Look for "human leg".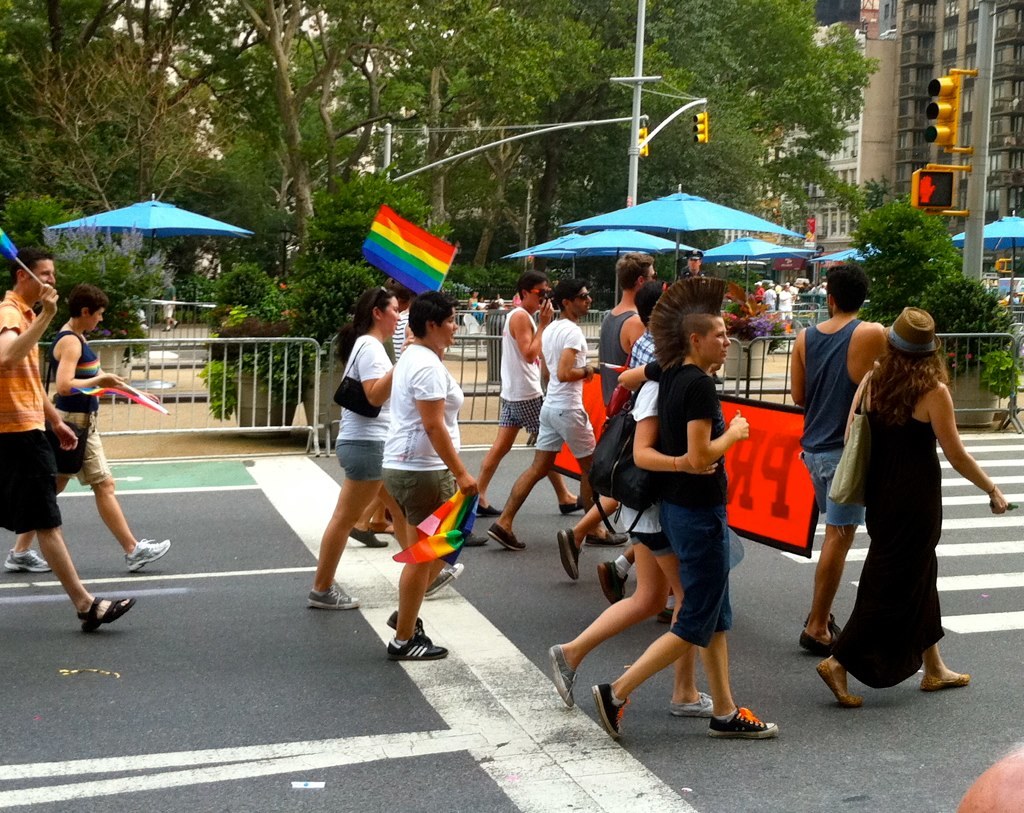
Found: region(594, 543, 639, 598).
